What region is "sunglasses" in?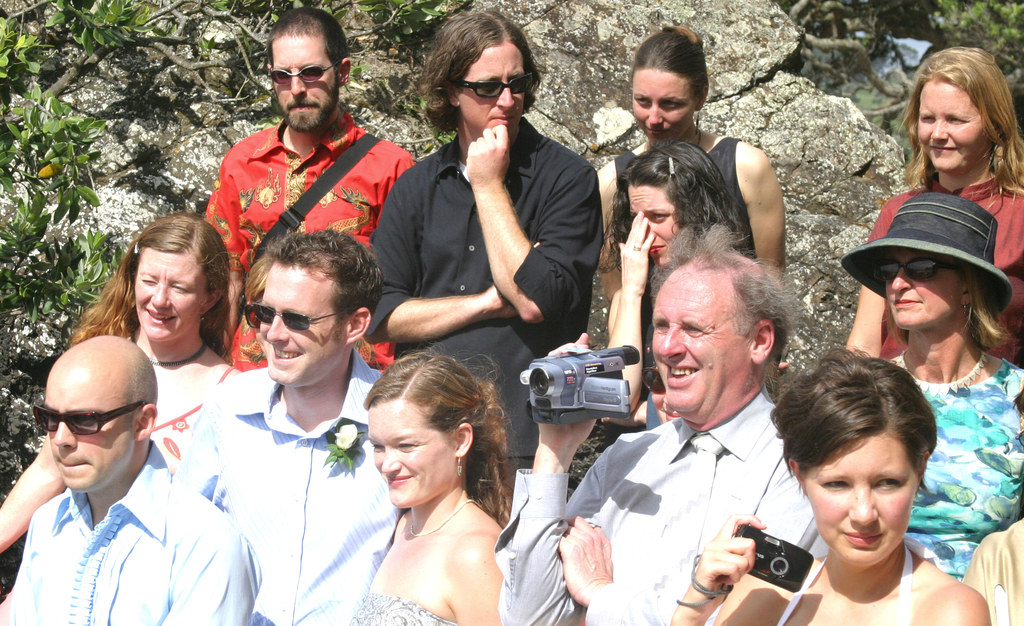
(458,81,536,99).
